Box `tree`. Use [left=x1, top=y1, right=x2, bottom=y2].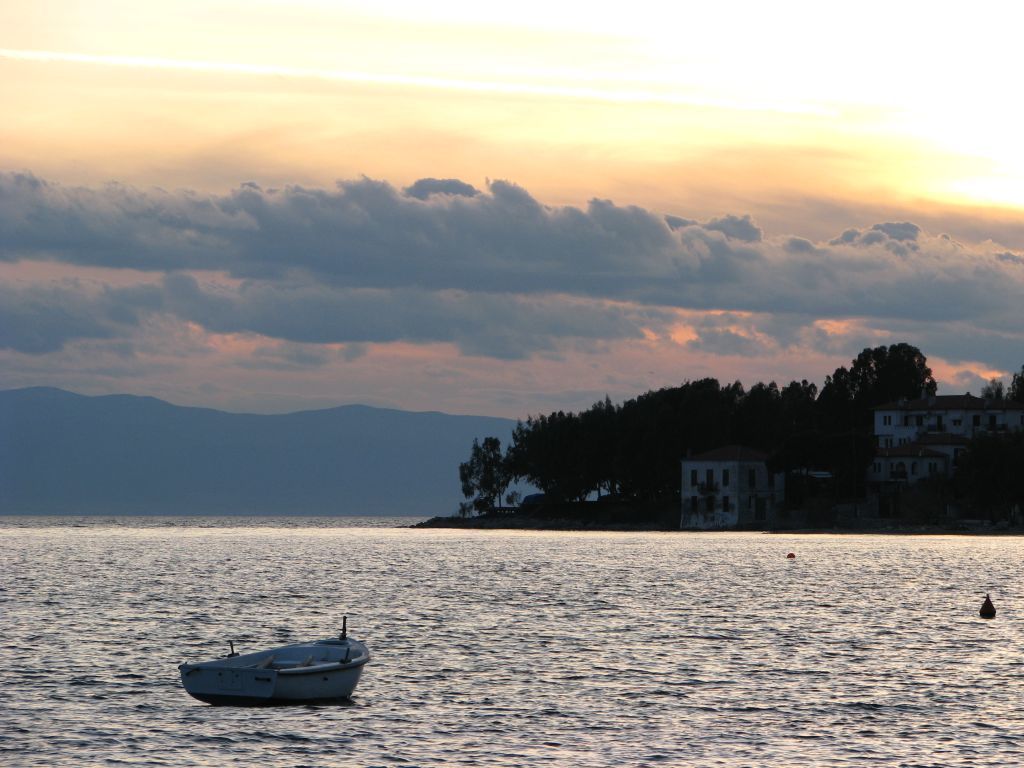
[left=825, top=324, right=963, bottom=441].
